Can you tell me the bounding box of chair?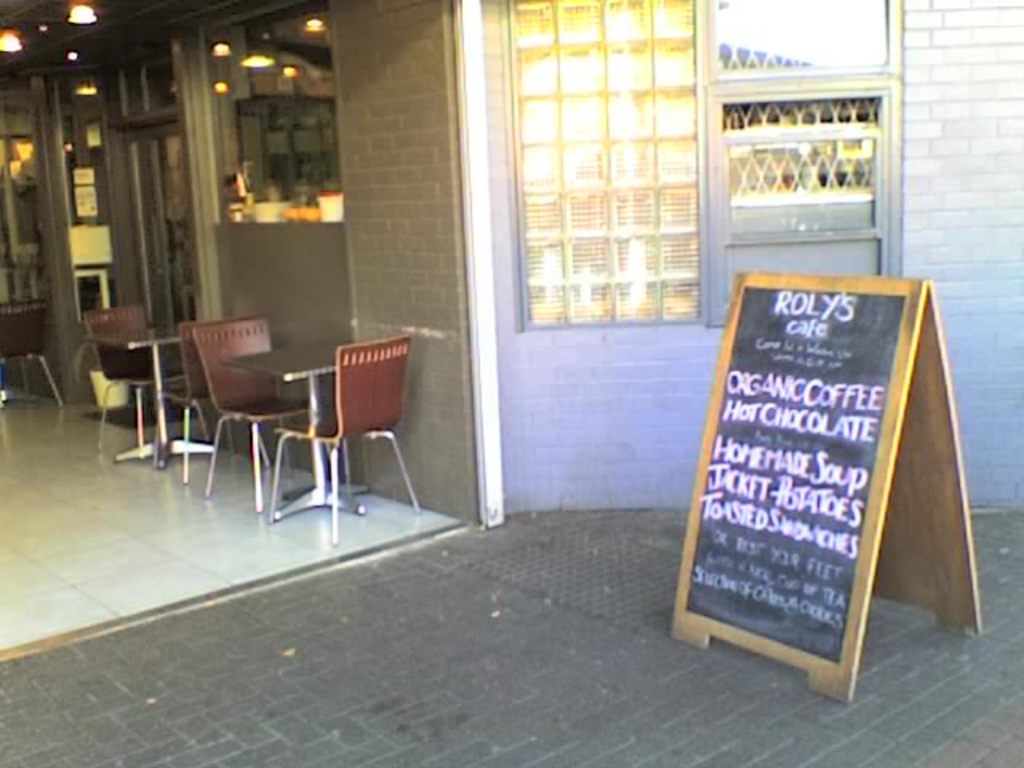
(x1=0, y1=294, x2=64, y2=408).
